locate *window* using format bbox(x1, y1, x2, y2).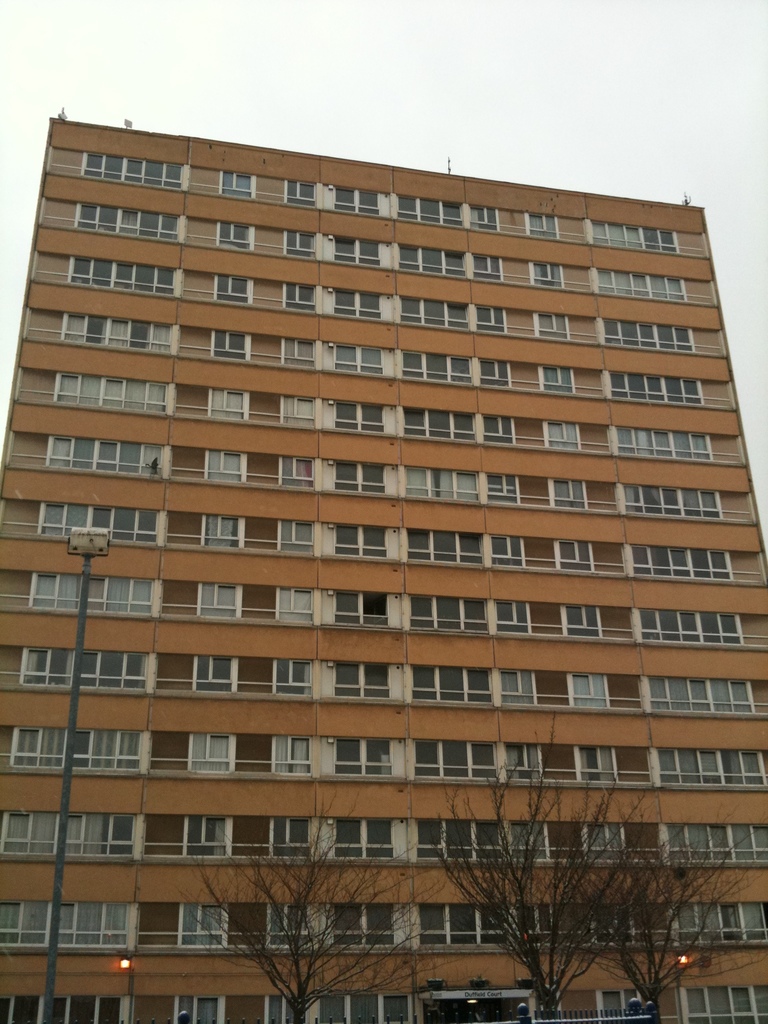
bbox(676, 899, 767, 948).
